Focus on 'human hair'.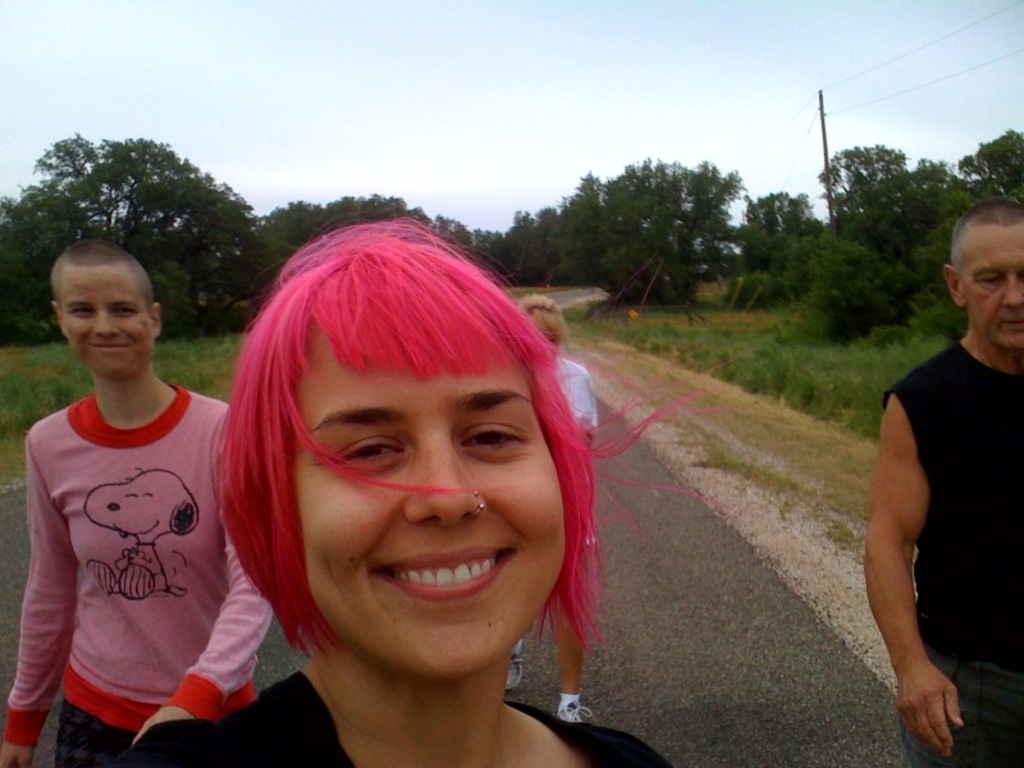
Focused at (219, 216, 617, 703).
